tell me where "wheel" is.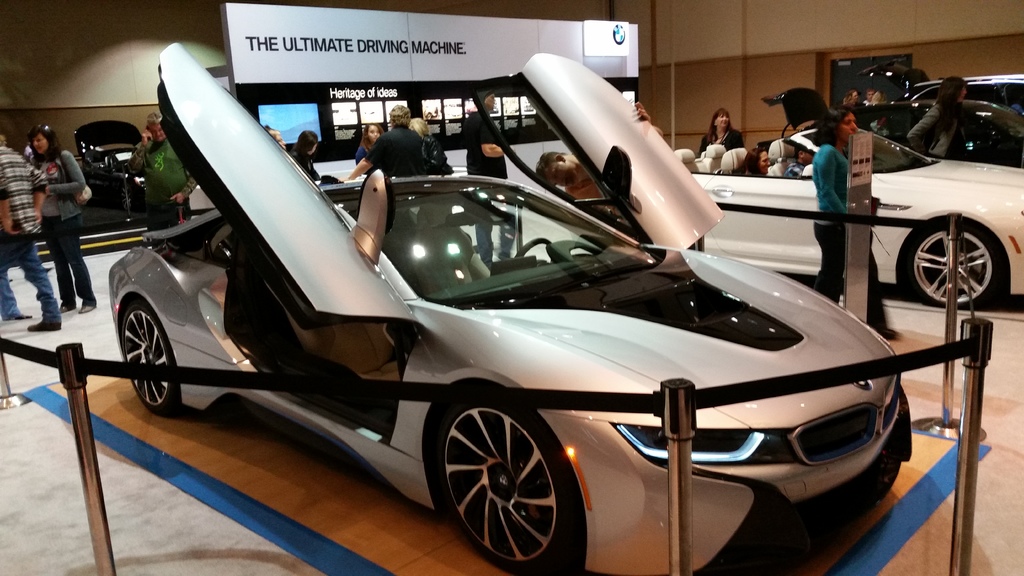
"wheel" is at box(906, 225, 1009, 310).
